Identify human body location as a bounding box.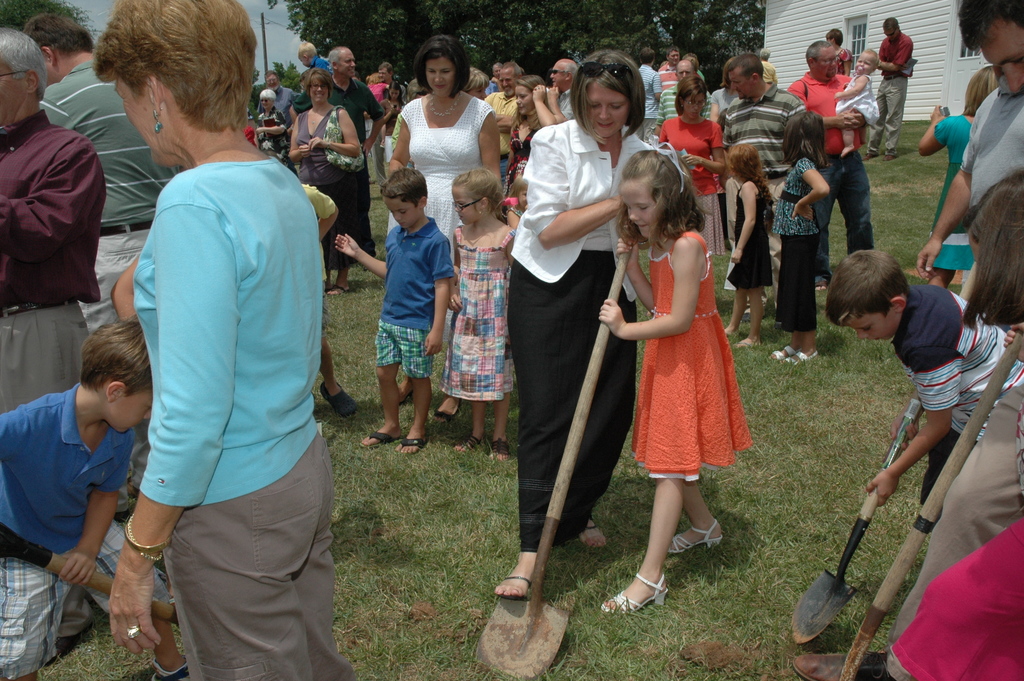
BBox(916, 103, 976, 291).
